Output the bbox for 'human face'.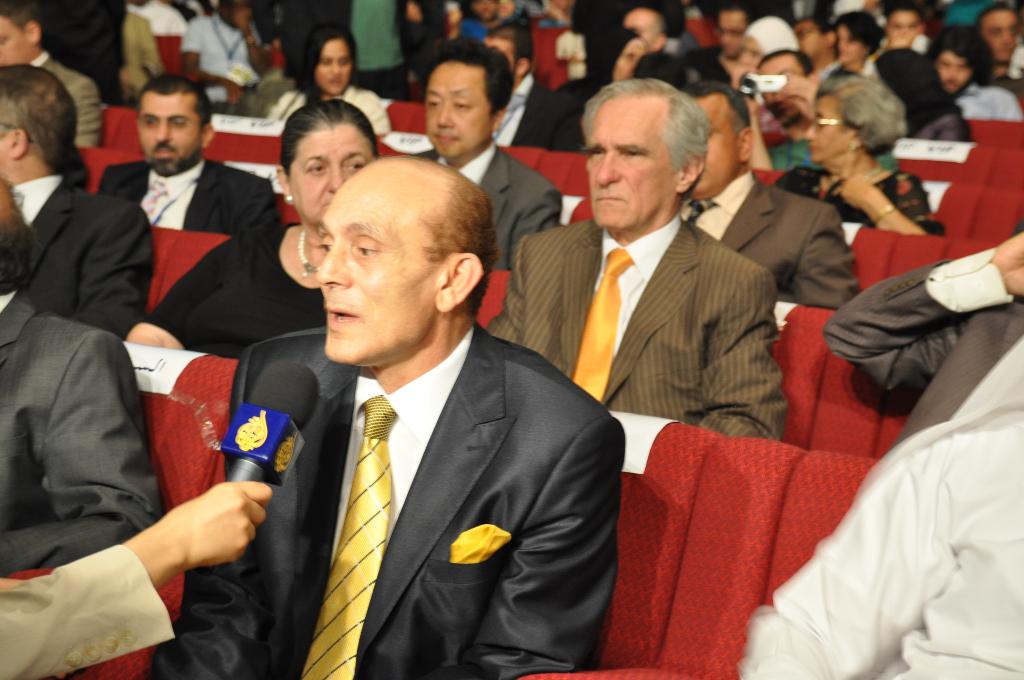
detection(792, 19, 821, 61).
